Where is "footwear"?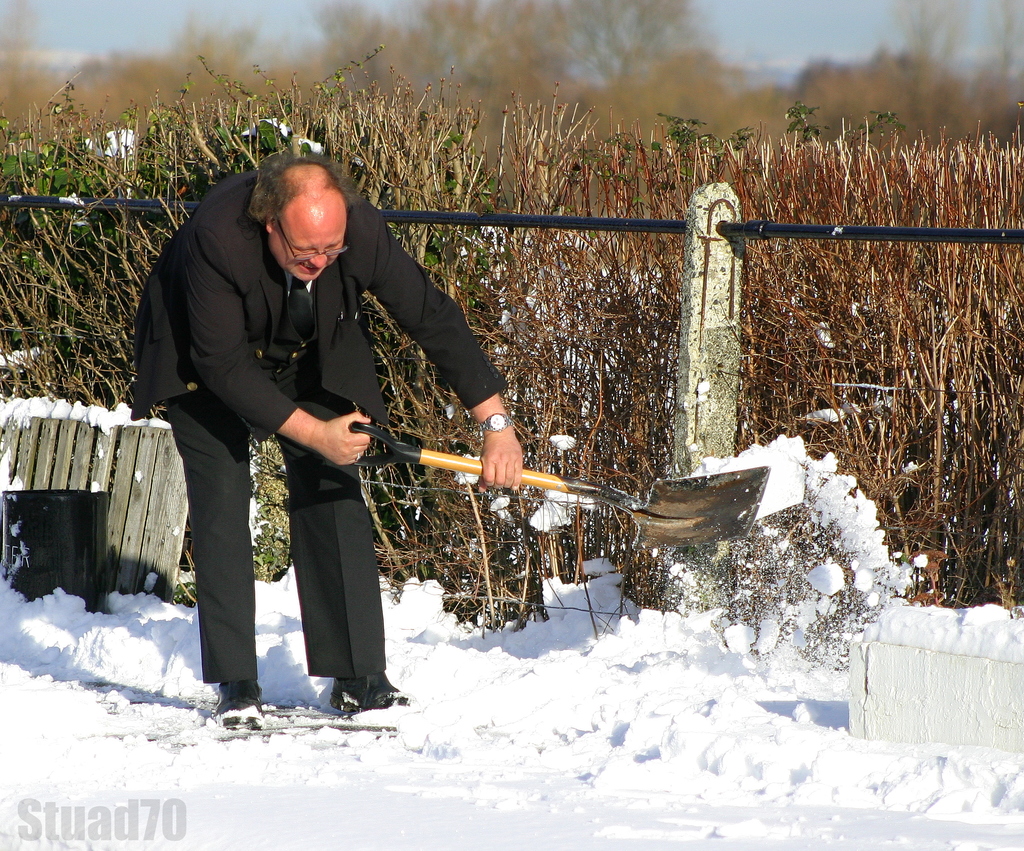
{"left": 215, "top": 685, "right": 269, "bottom": 729}.
